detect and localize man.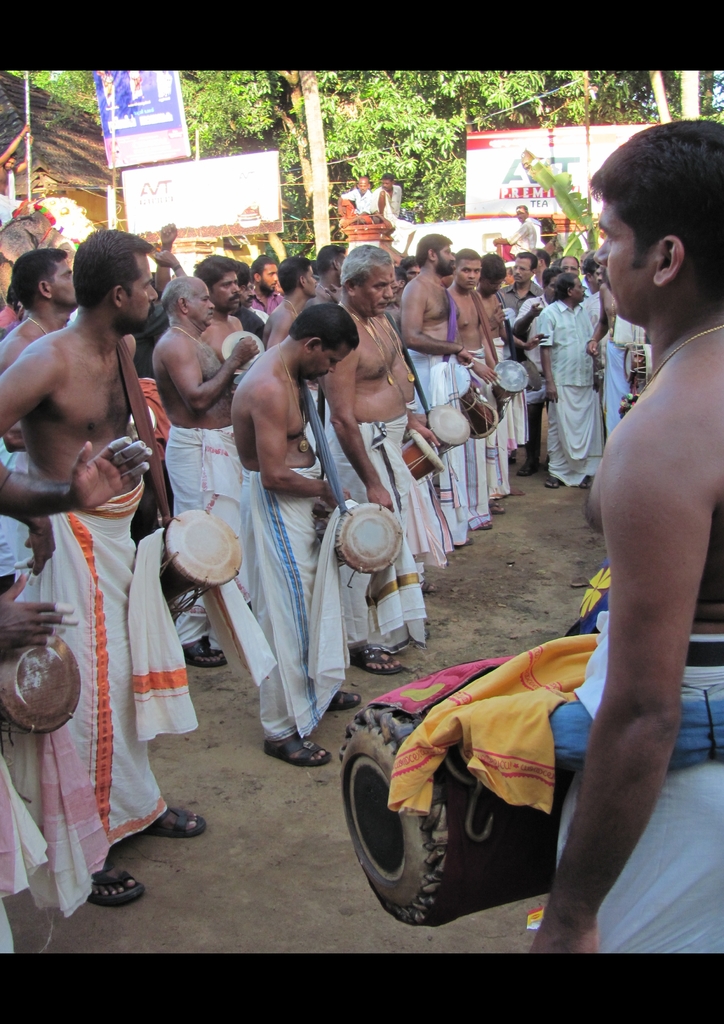
Localized at bbox=(225, 292, 382, 771).
